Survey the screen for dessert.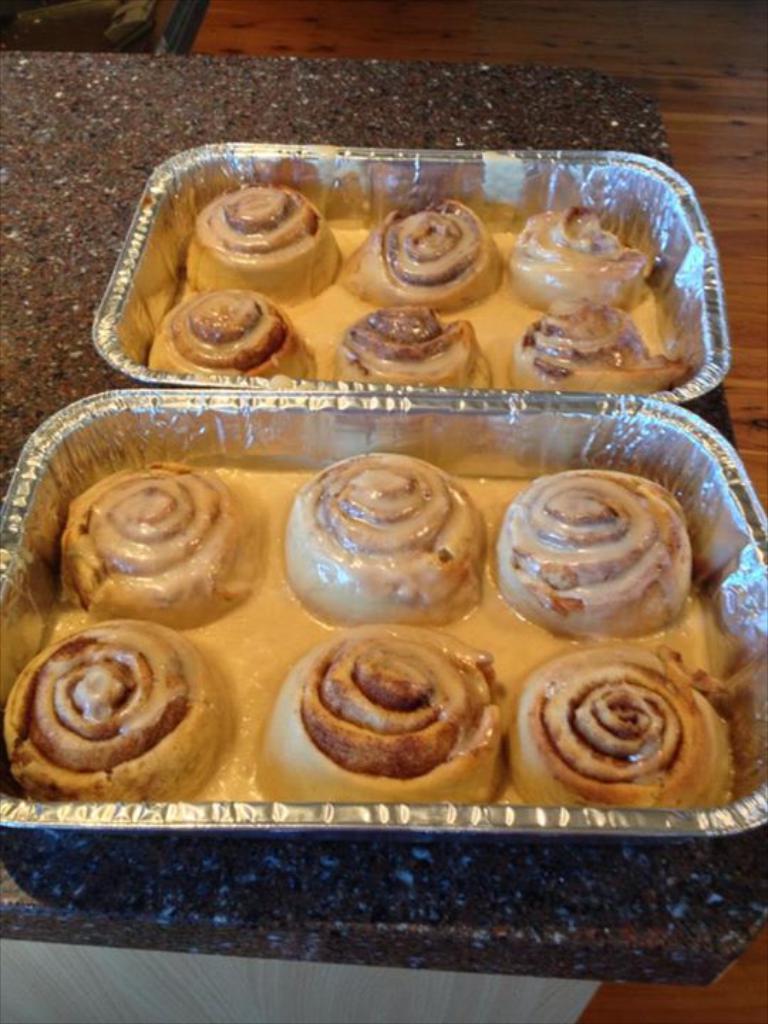
Survey found: <region>363, 206, 492, 310</region>.
